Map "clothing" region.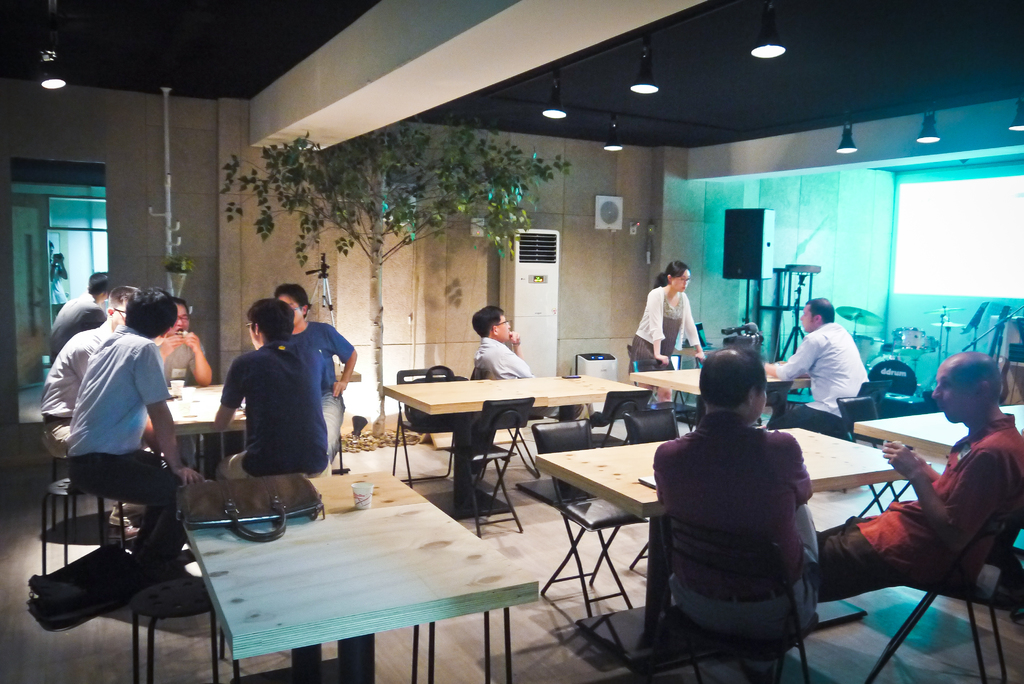
Mapped to (221, 342, 330, 481).
